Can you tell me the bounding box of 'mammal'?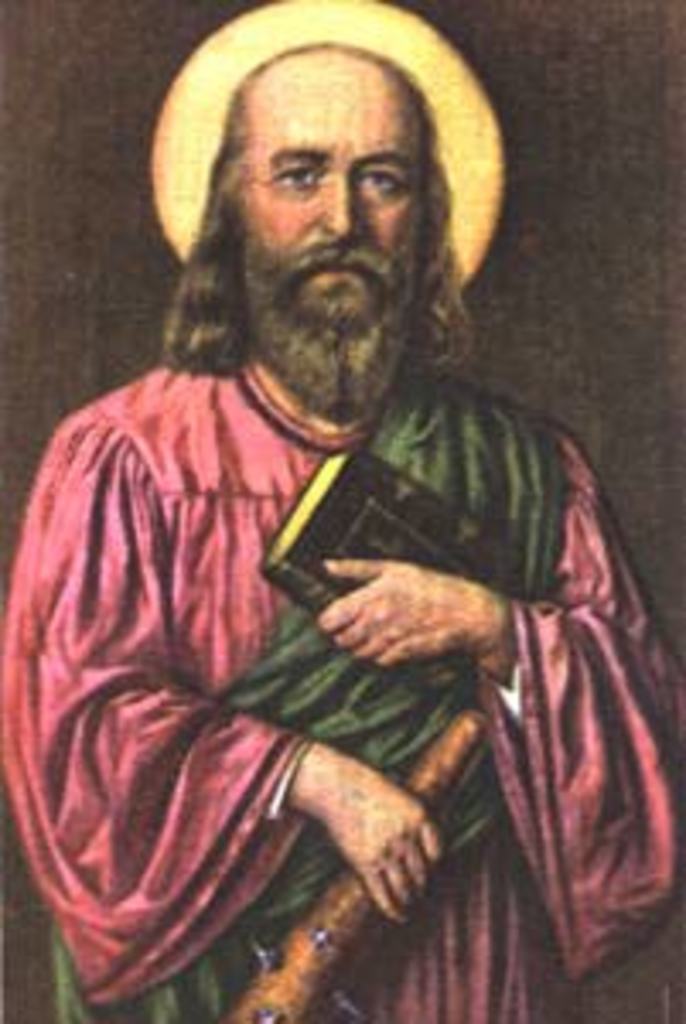
(3,17,683,990).
